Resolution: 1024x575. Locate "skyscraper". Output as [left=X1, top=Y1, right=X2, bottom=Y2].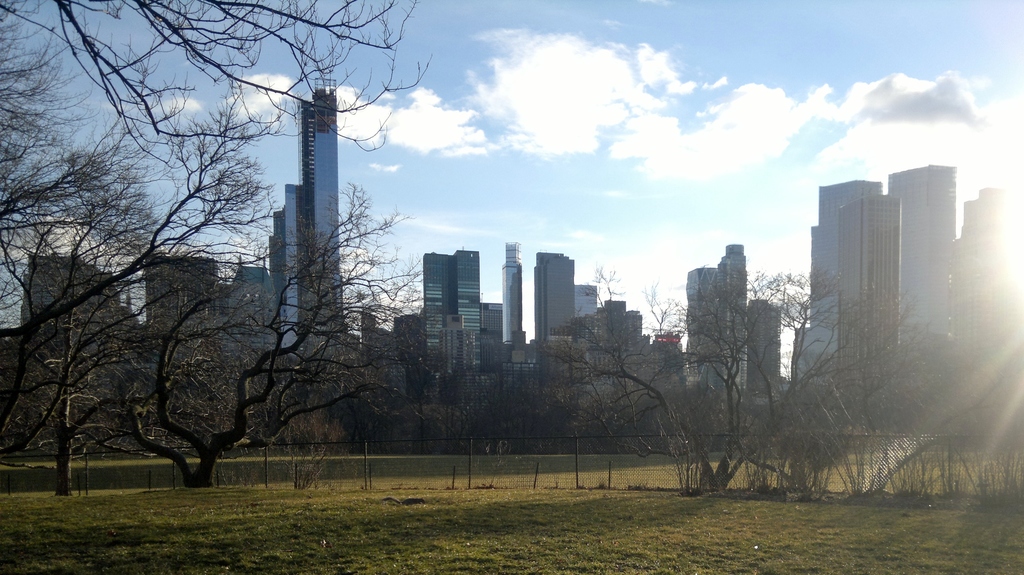
[left=268, top=204, right=286, bottom=332].
